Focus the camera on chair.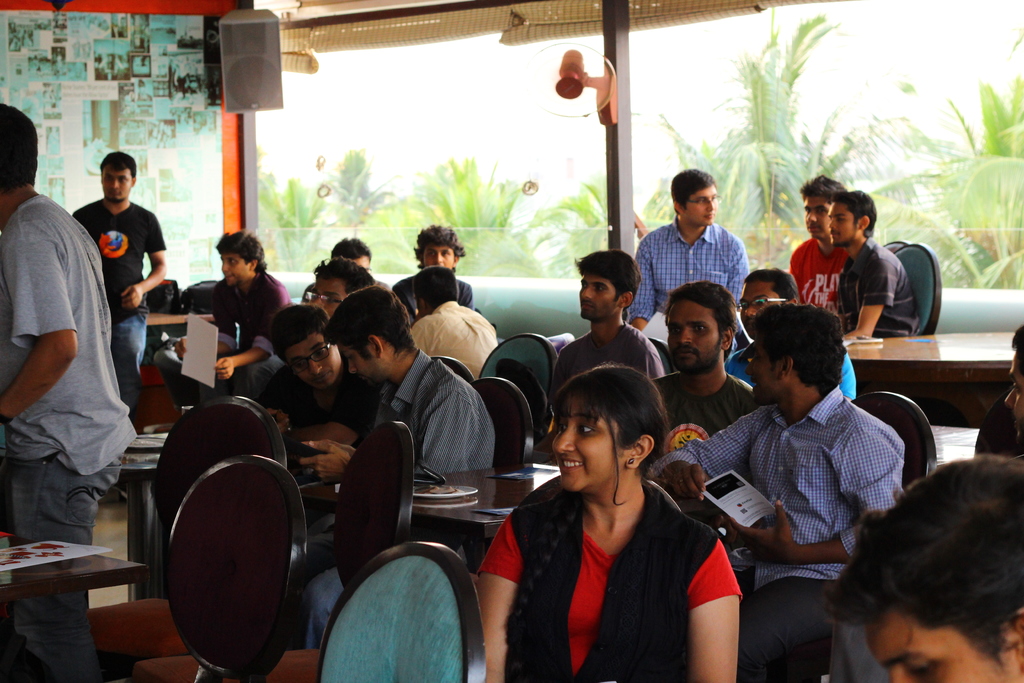
Focus region: [left=895, top=243, right=943, bottom=334].
